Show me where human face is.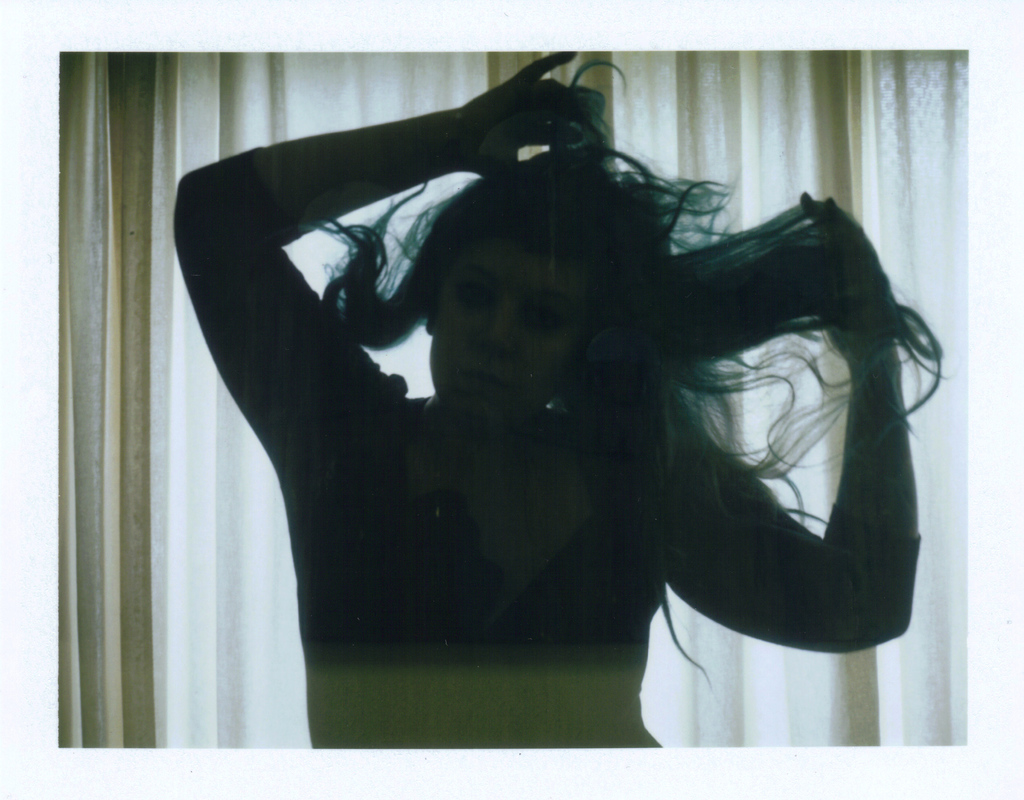
human face is at {"left": 419, "top": 232, "right": 593, "bottom": 428}.
